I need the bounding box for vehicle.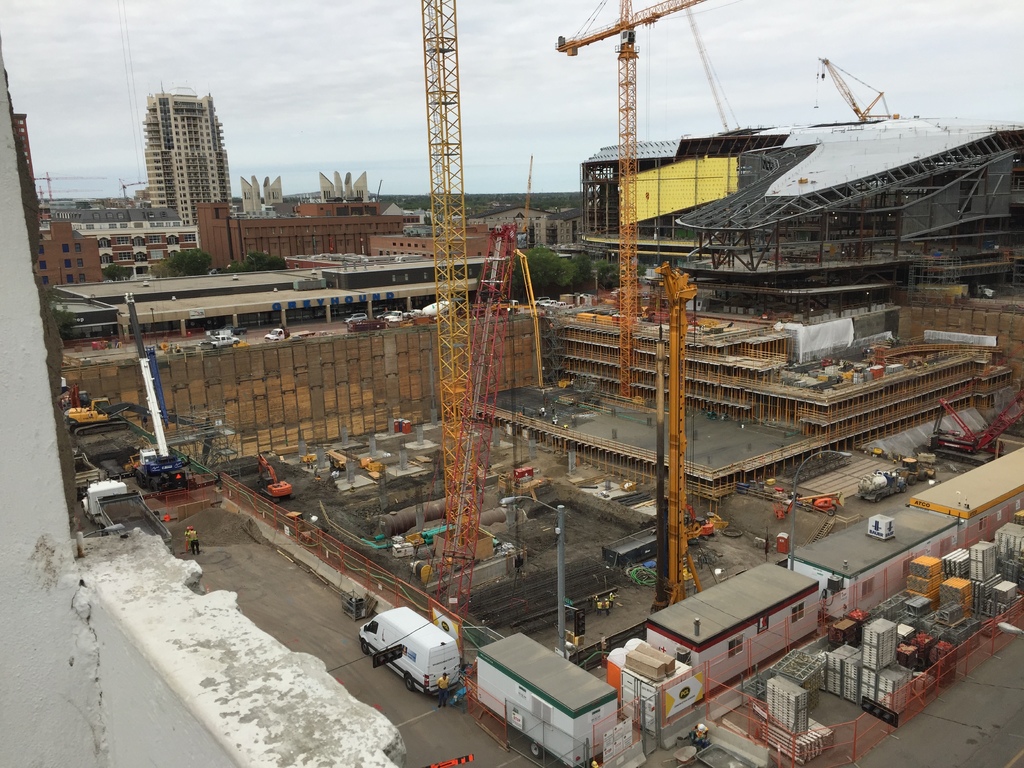
Here it is: BBox(66, 394, 107, 428).
